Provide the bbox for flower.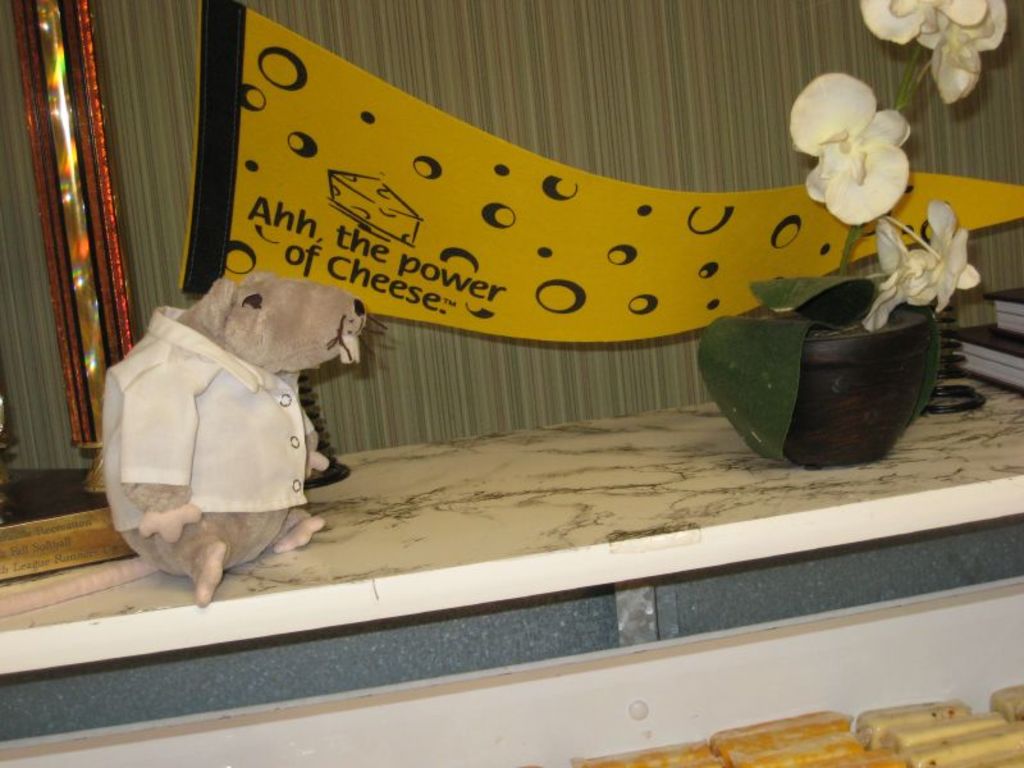
bbox=(791, 63, 910, 220).
